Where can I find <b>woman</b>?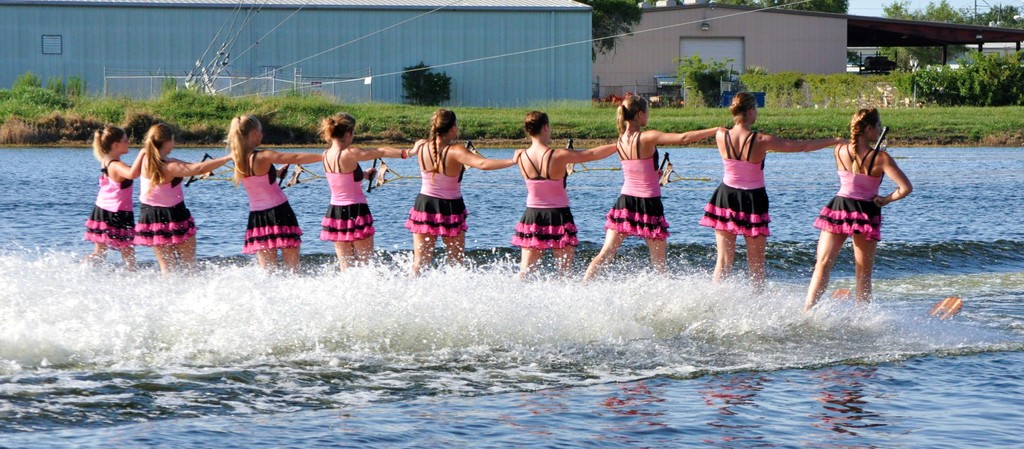
You can find it at (86, 123, 145, 285).
